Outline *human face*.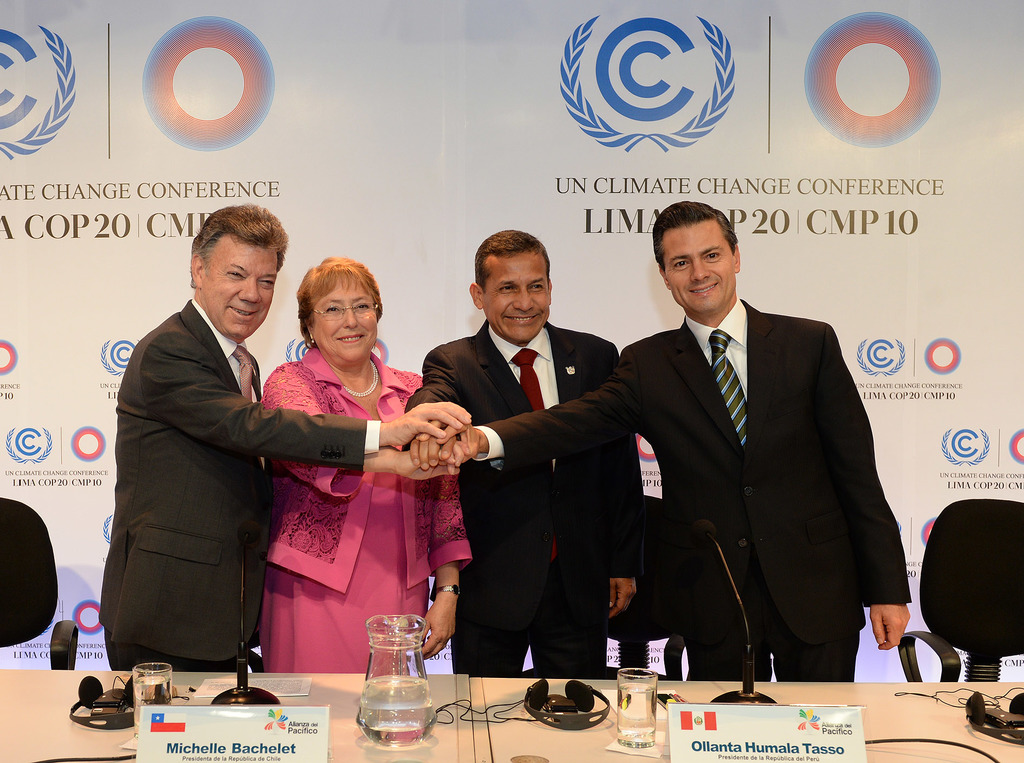
Outline: bbox=(311, 276, 381, 361).
